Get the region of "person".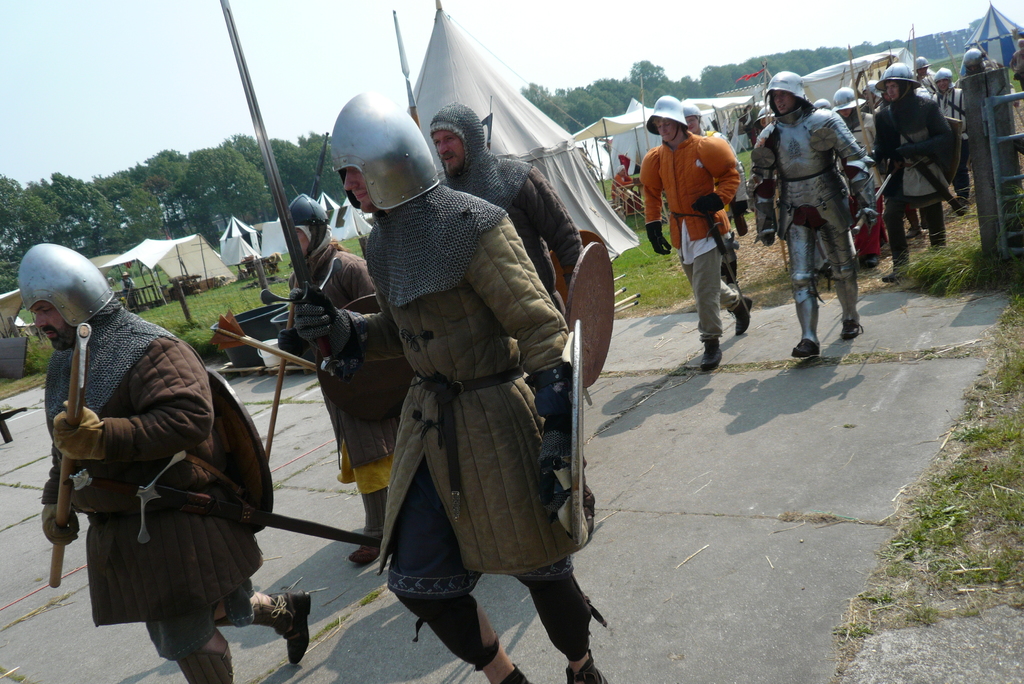
bbox=[678, 104, 751, 282].
